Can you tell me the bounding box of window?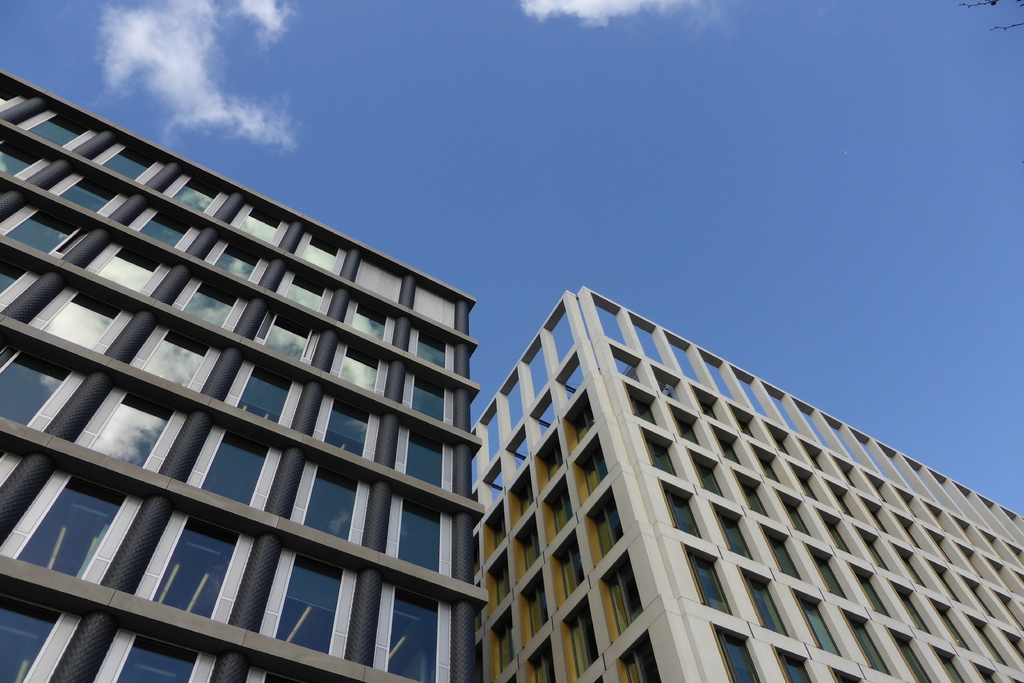
box=[2, 211, 79, 252].
